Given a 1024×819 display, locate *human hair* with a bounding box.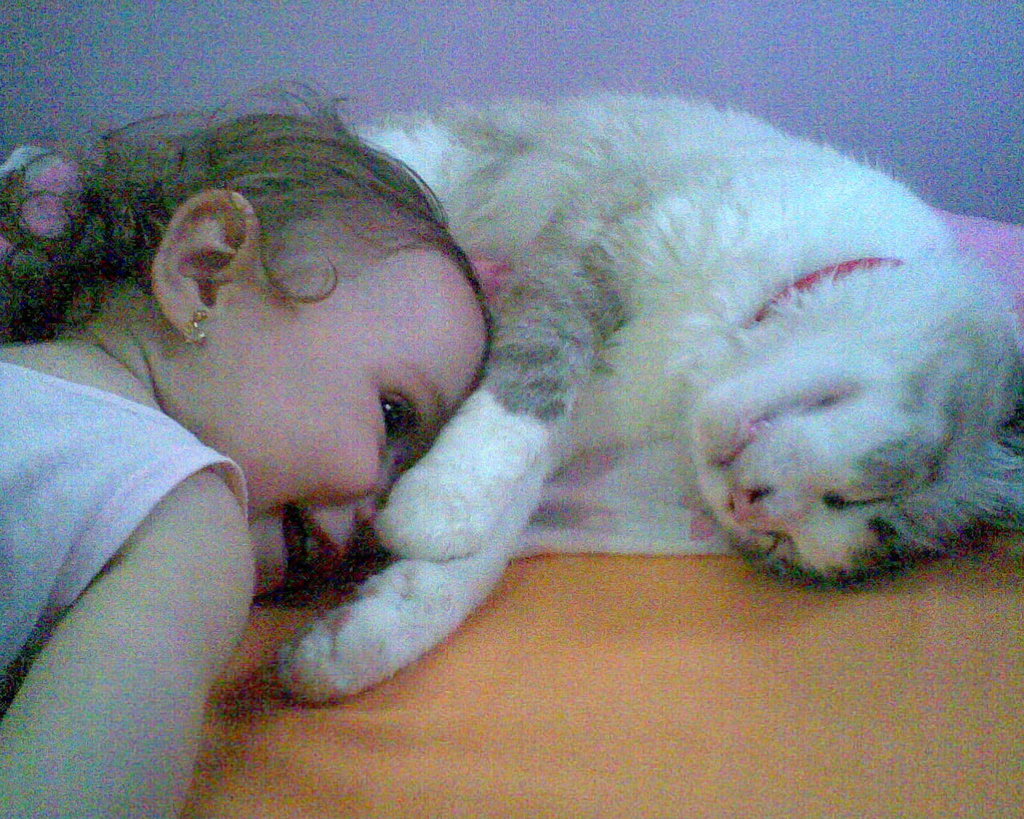
Located: rect(0, 75, 487, 302).
